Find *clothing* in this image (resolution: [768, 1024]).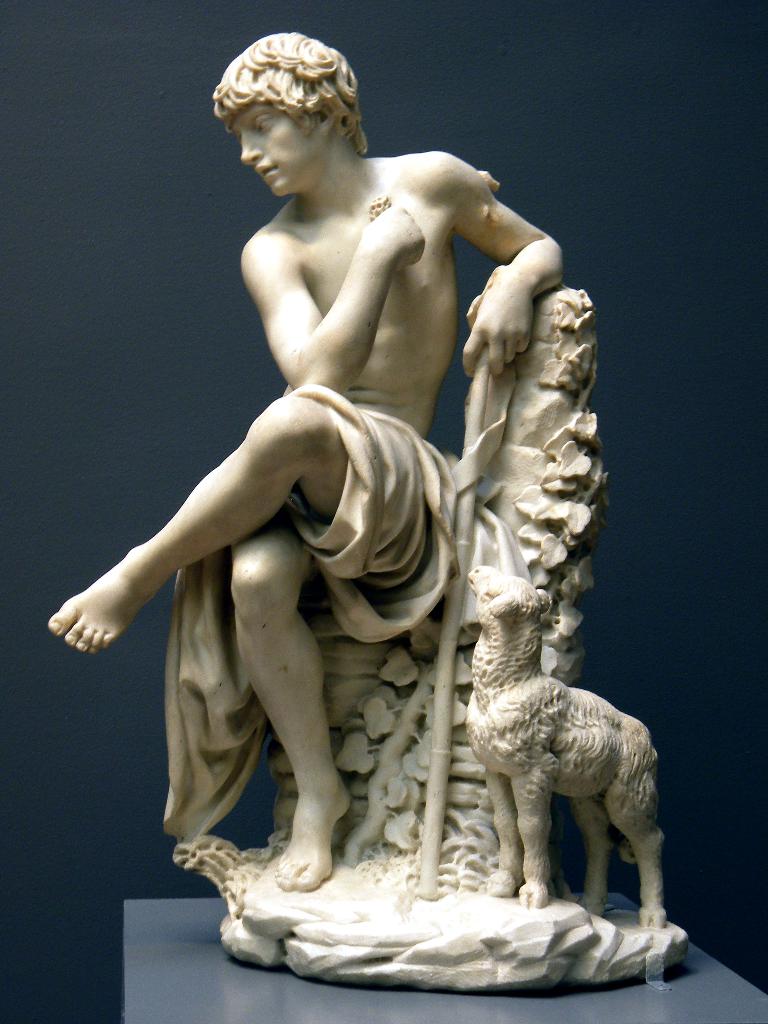
x1=164, y1=385, x2=505, y2=845.
